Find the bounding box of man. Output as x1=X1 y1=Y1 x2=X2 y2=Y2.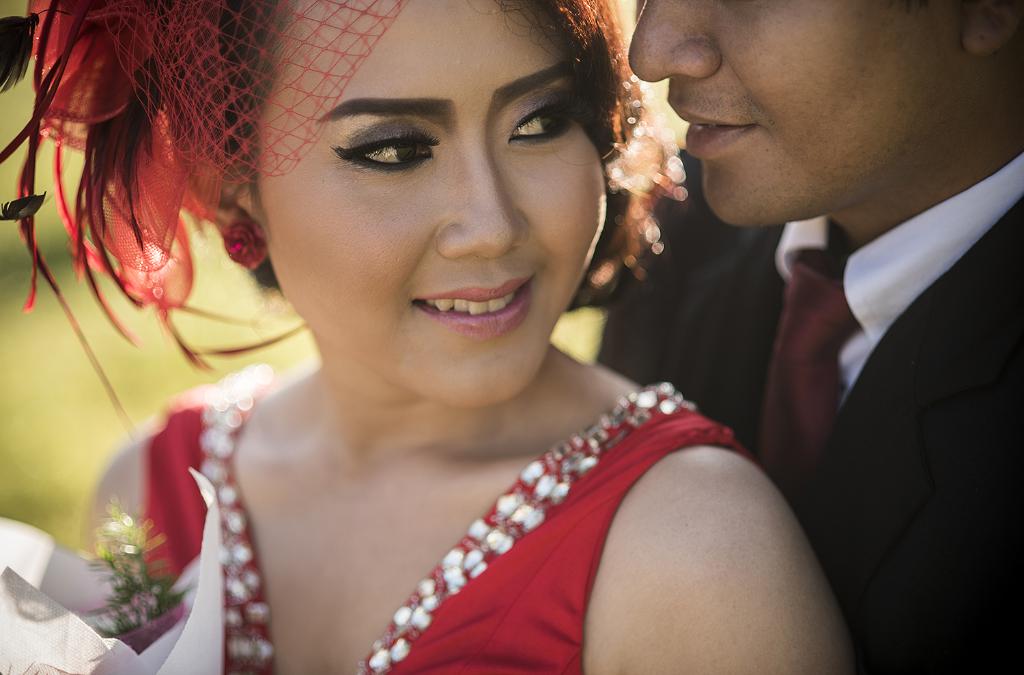
x1=594 y1=0 x2=1023 y2=674.
